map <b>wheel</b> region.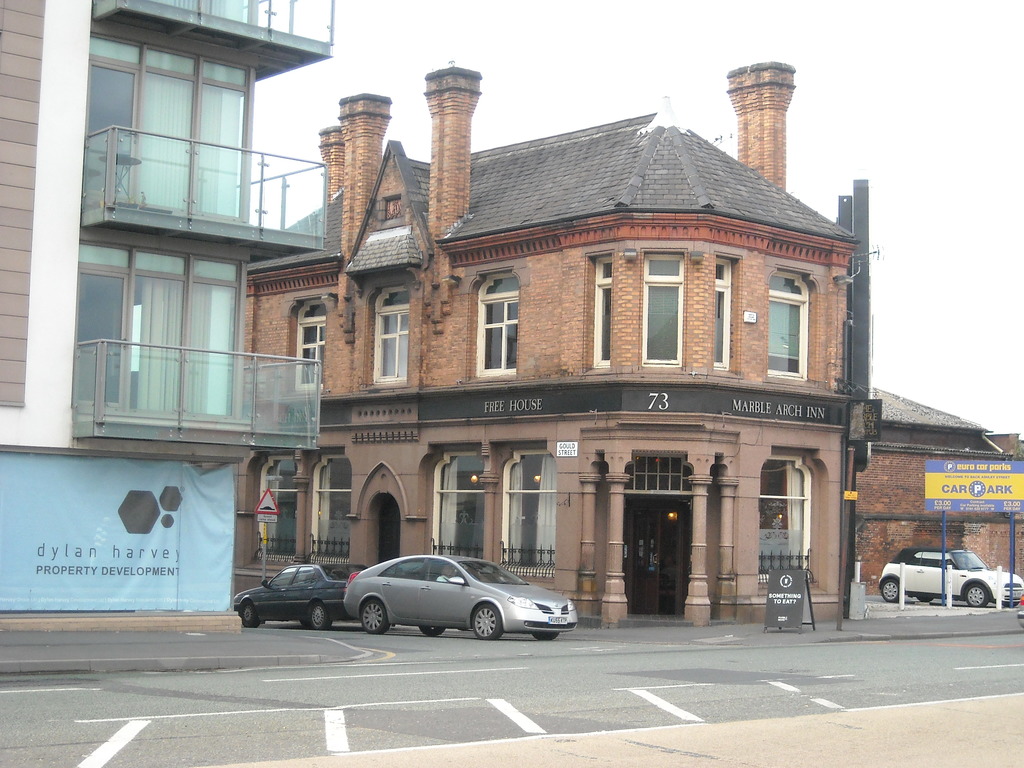
Mapped to 311, 604, 330, 630.
